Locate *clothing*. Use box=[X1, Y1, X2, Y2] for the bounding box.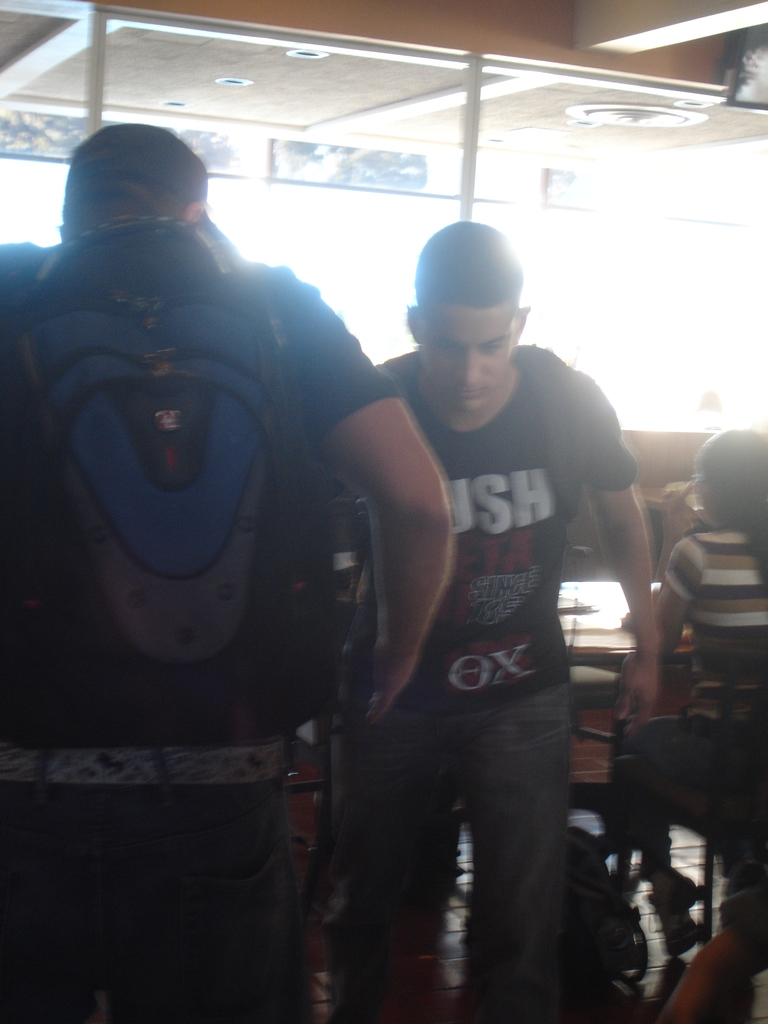
box=[660, 509, 767, 673].
